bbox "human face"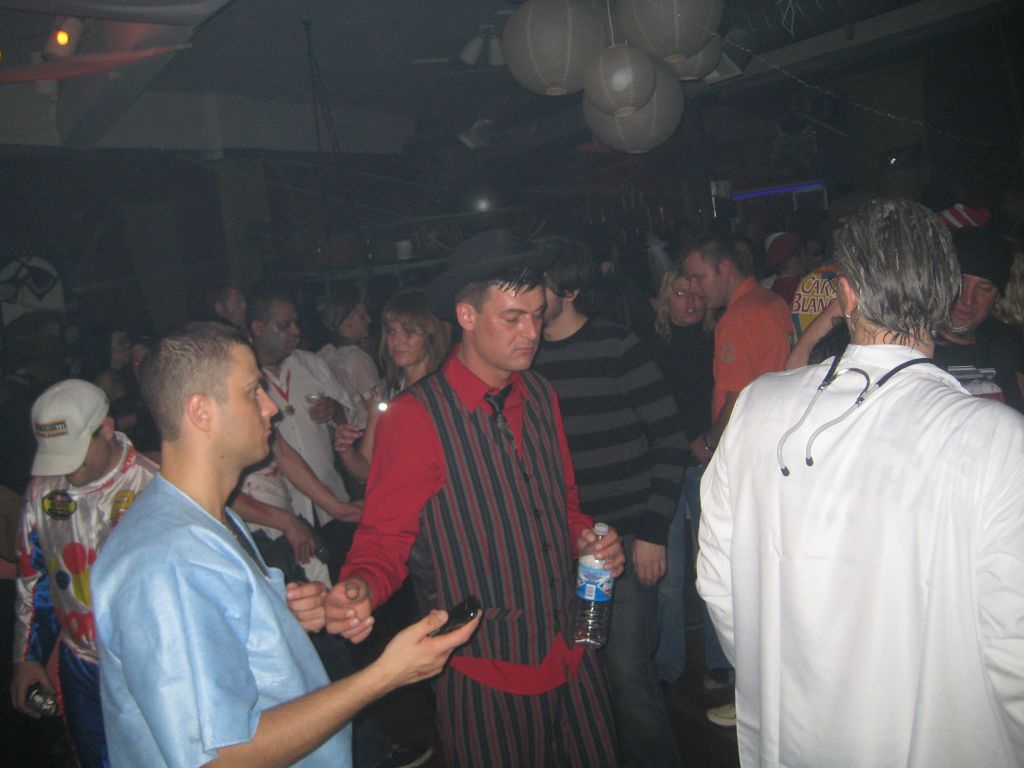
(673,282,697,325)
